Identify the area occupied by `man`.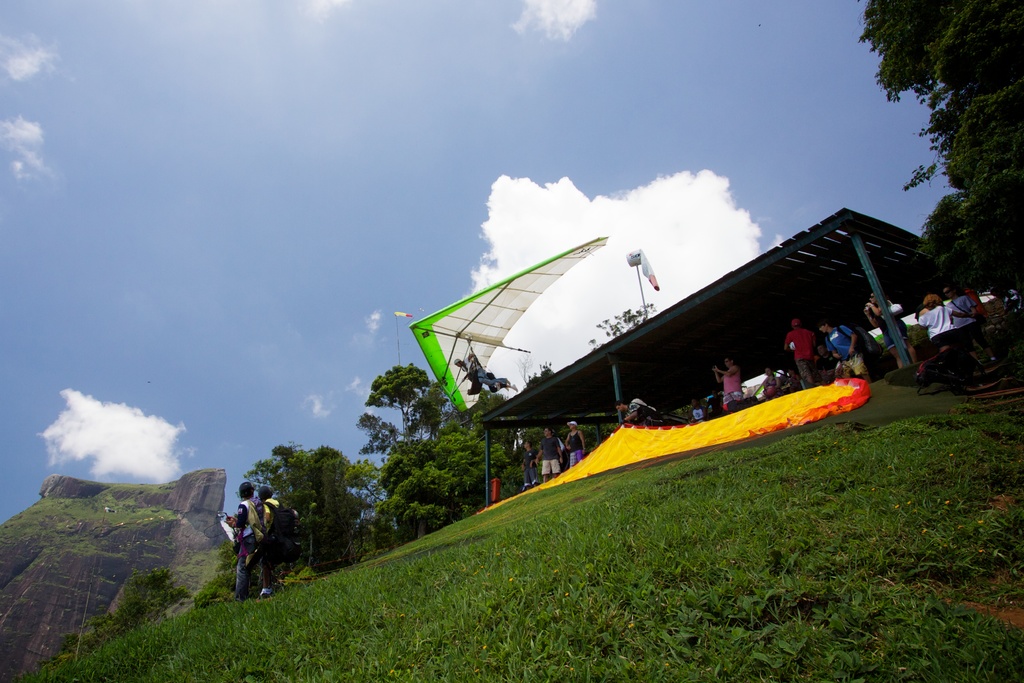
Area: detection(566, 420, 584, 466).
